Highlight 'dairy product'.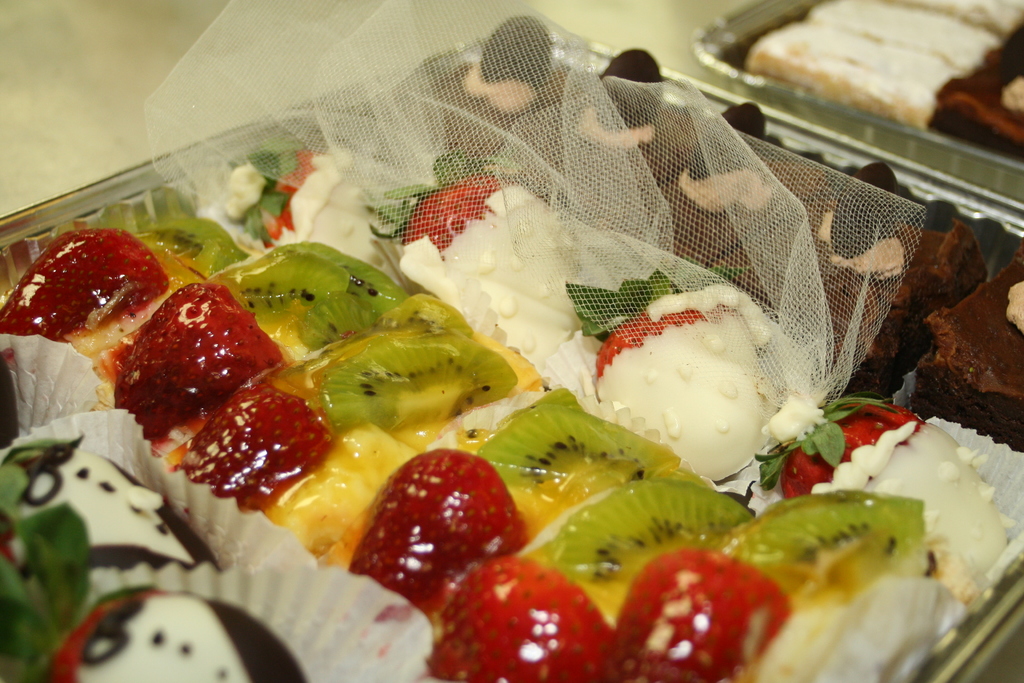
Highlighted region: bbox=[230, 146, 374, 281].
